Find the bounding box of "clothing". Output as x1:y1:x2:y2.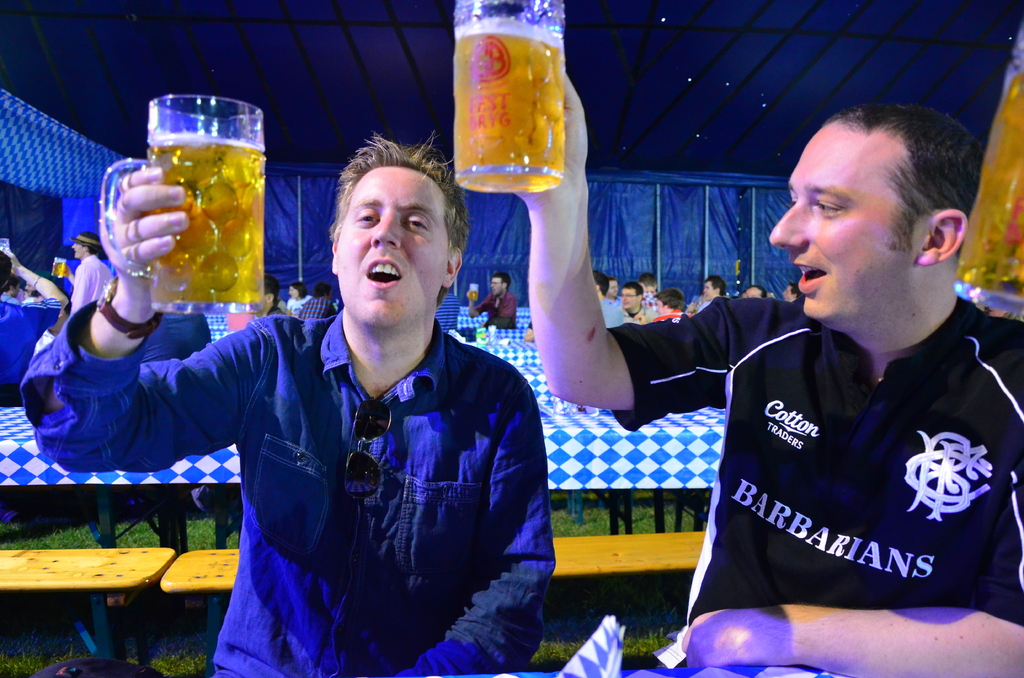
483:285:515:334.
